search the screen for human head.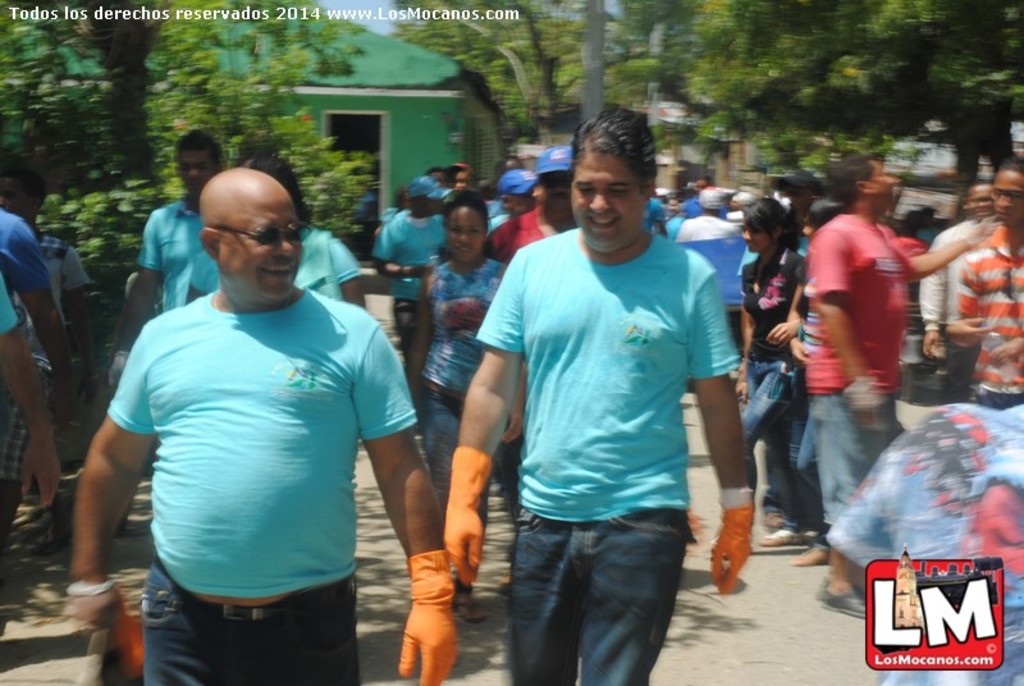
Found at box(449, 161, 474, 187).
